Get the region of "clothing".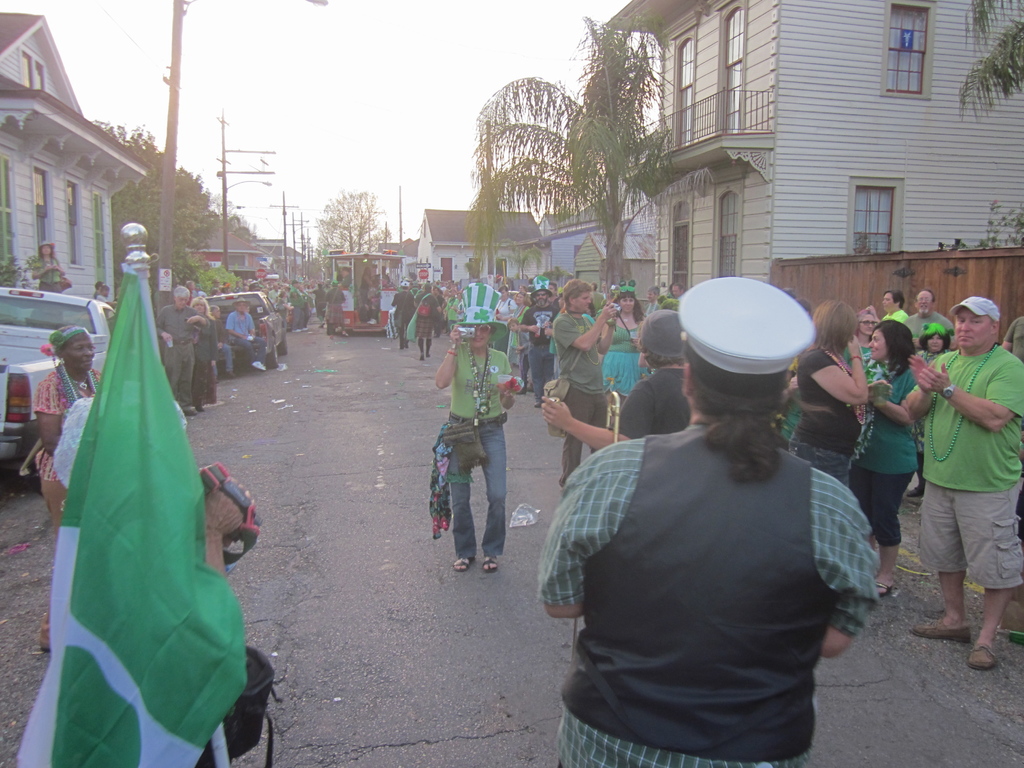
Rect(547, 307, 617, 499).
